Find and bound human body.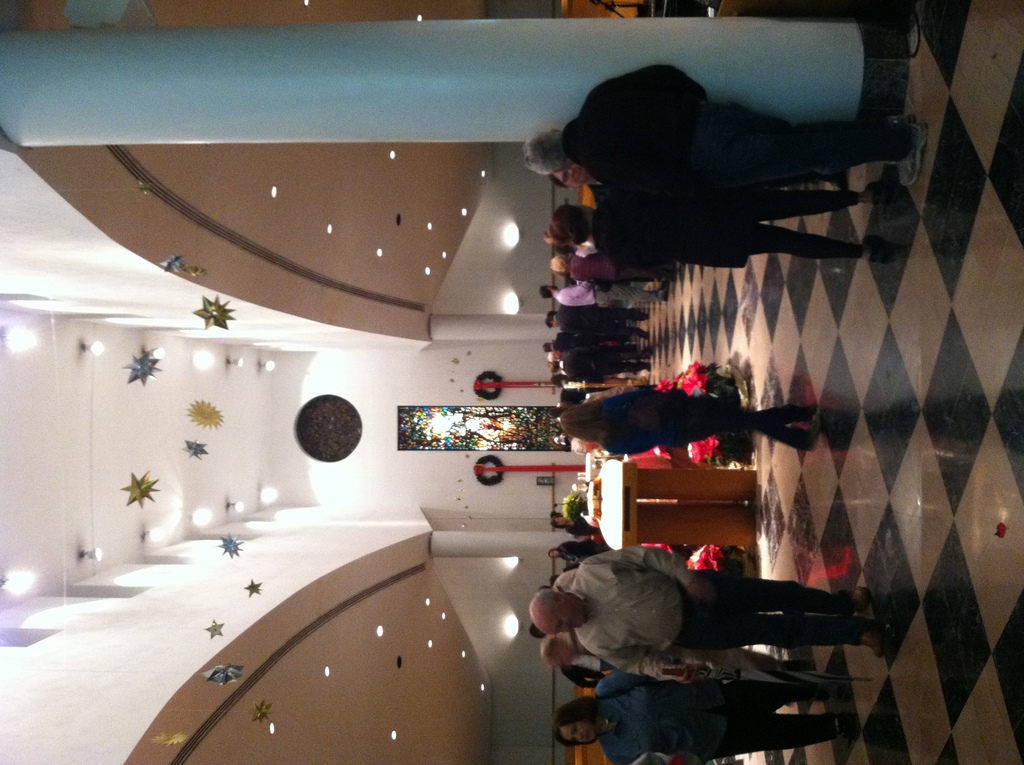
Bound: bbox=(557, 366, 794, 483).
